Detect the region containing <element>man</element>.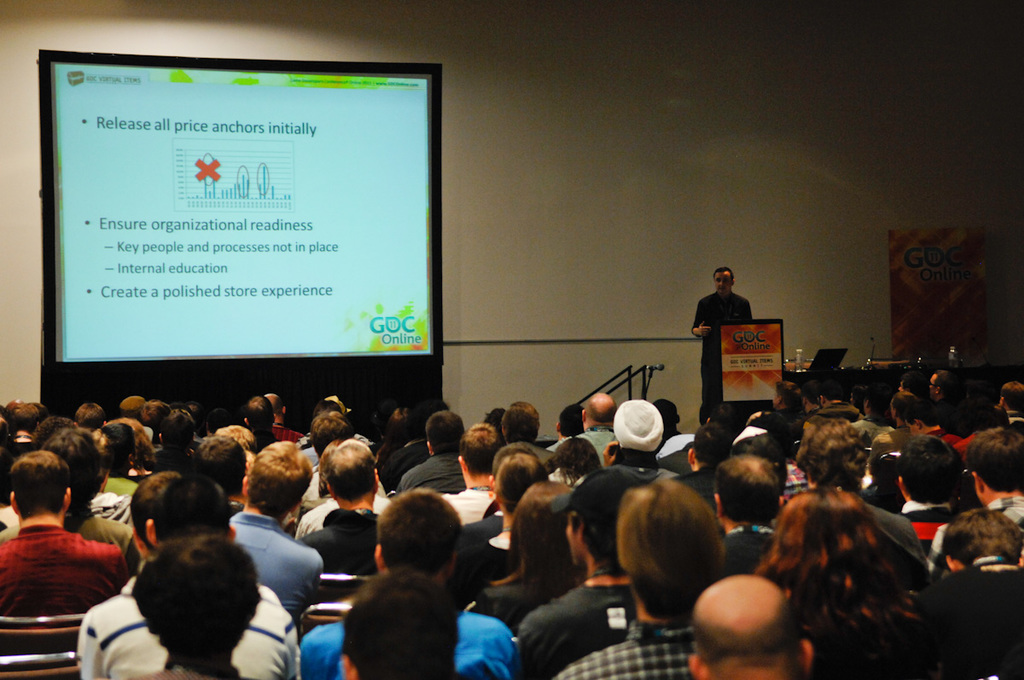
<box>713,449,783,569</box>.
